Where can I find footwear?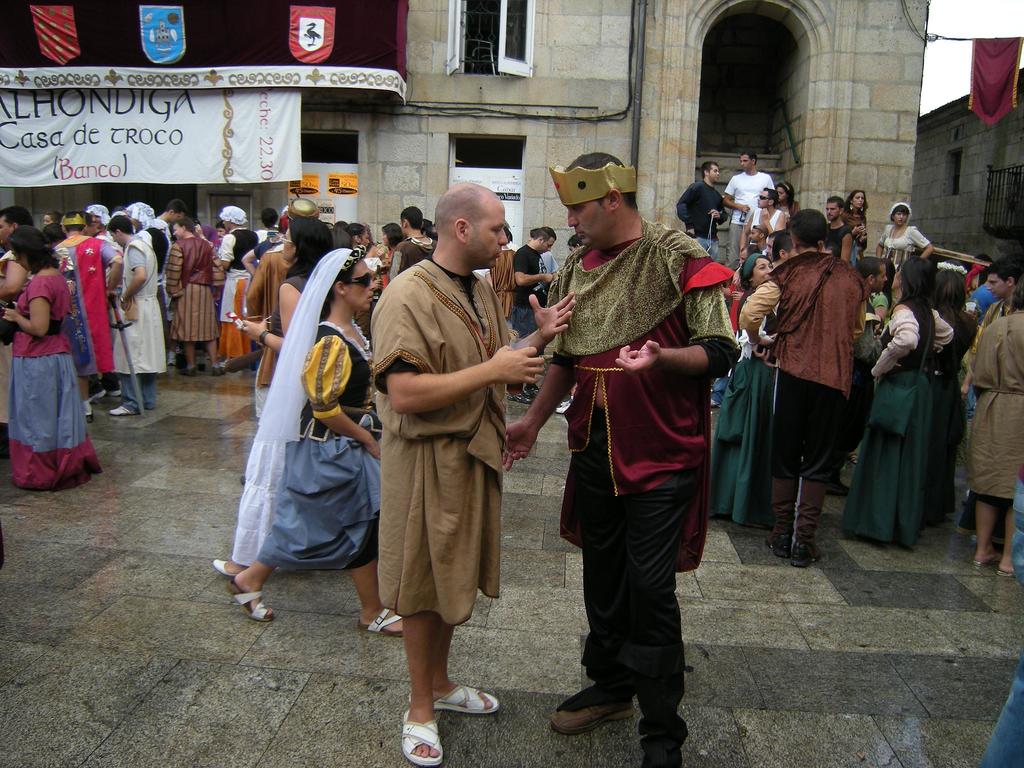
You can find it at left=211, top=365, right=225, bottom=376.
